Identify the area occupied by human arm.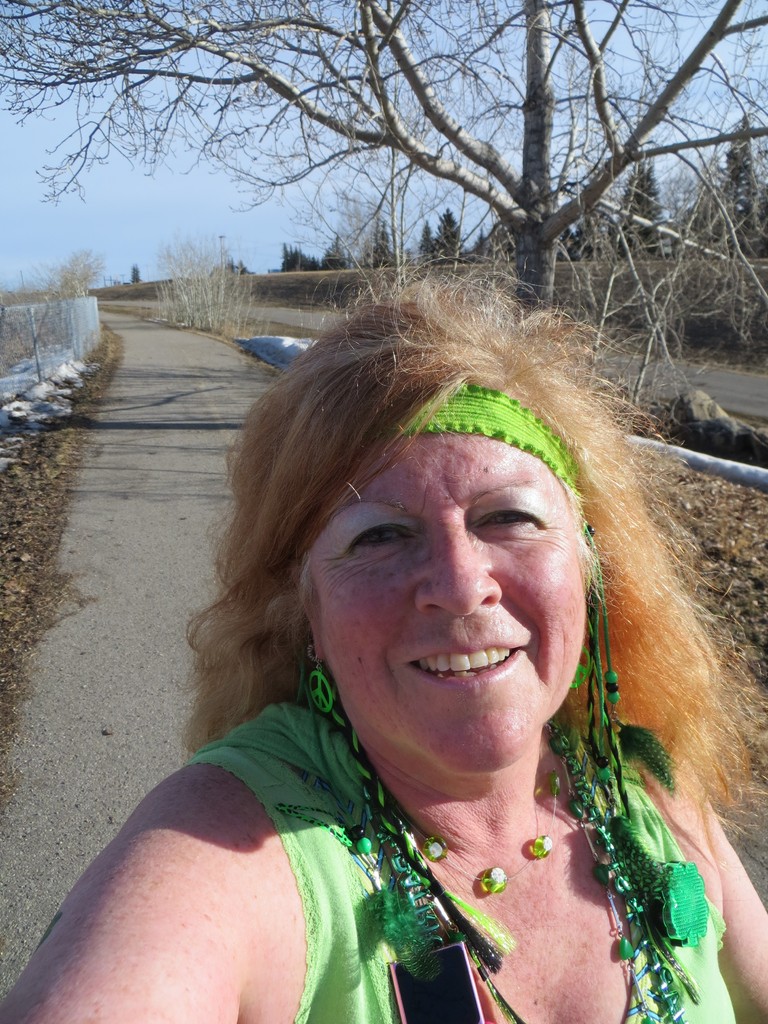
Area: rect(687, 753, 767, 1023).
